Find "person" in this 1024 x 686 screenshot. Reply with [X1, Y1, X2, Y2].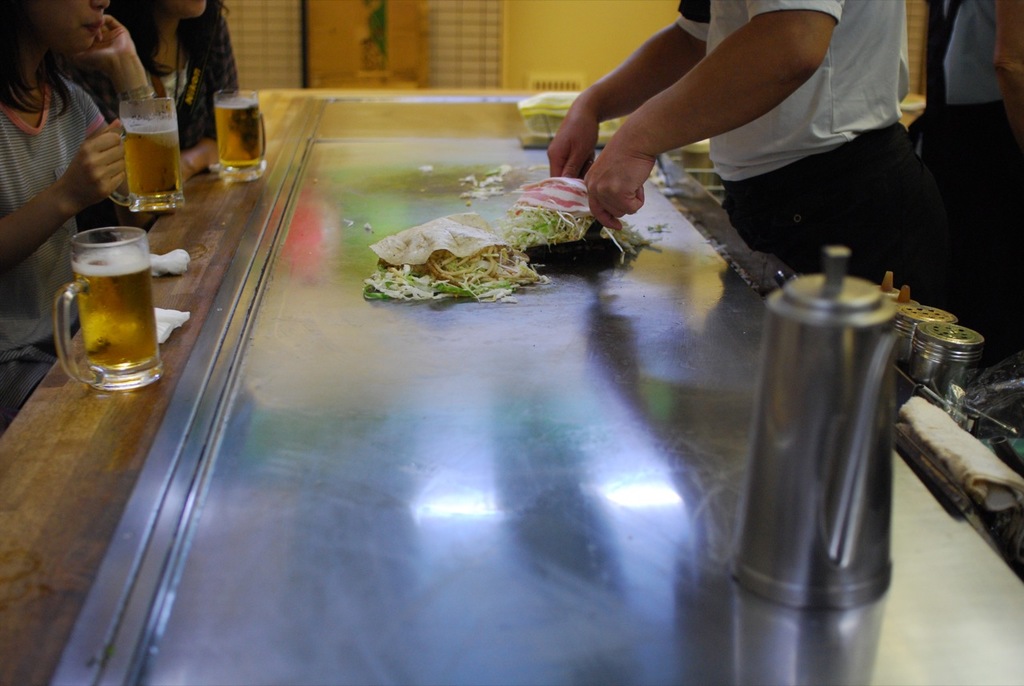
[0, 0, 138, 427].
